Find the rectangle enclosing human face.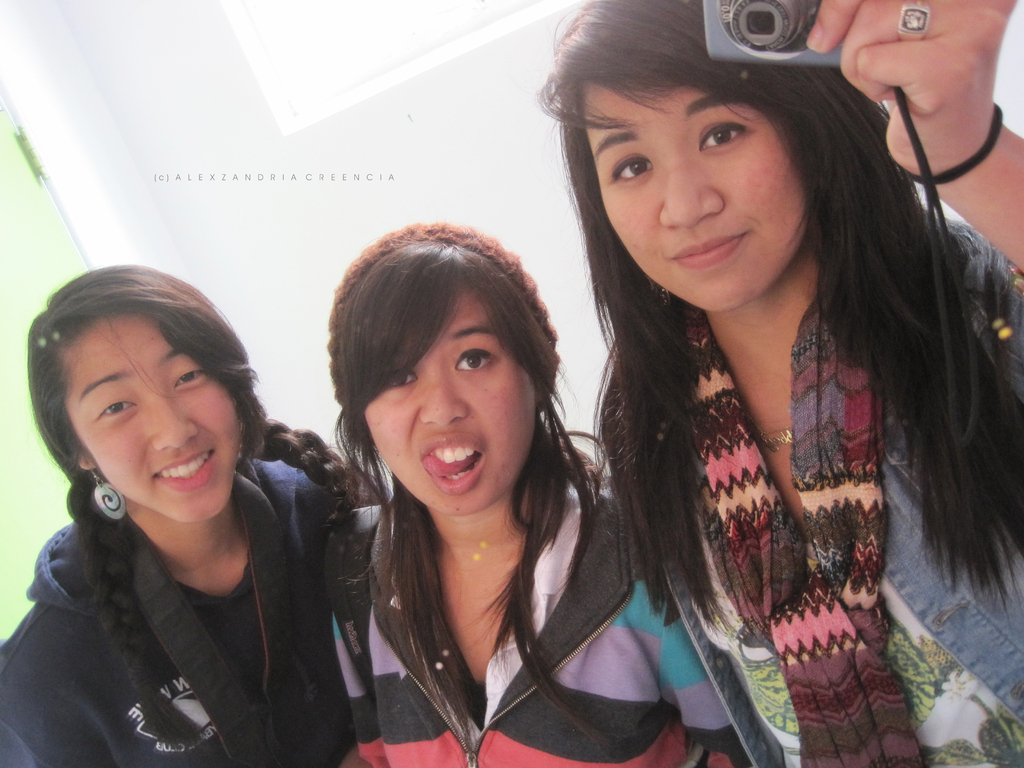
(362, 273, 541, 518).
